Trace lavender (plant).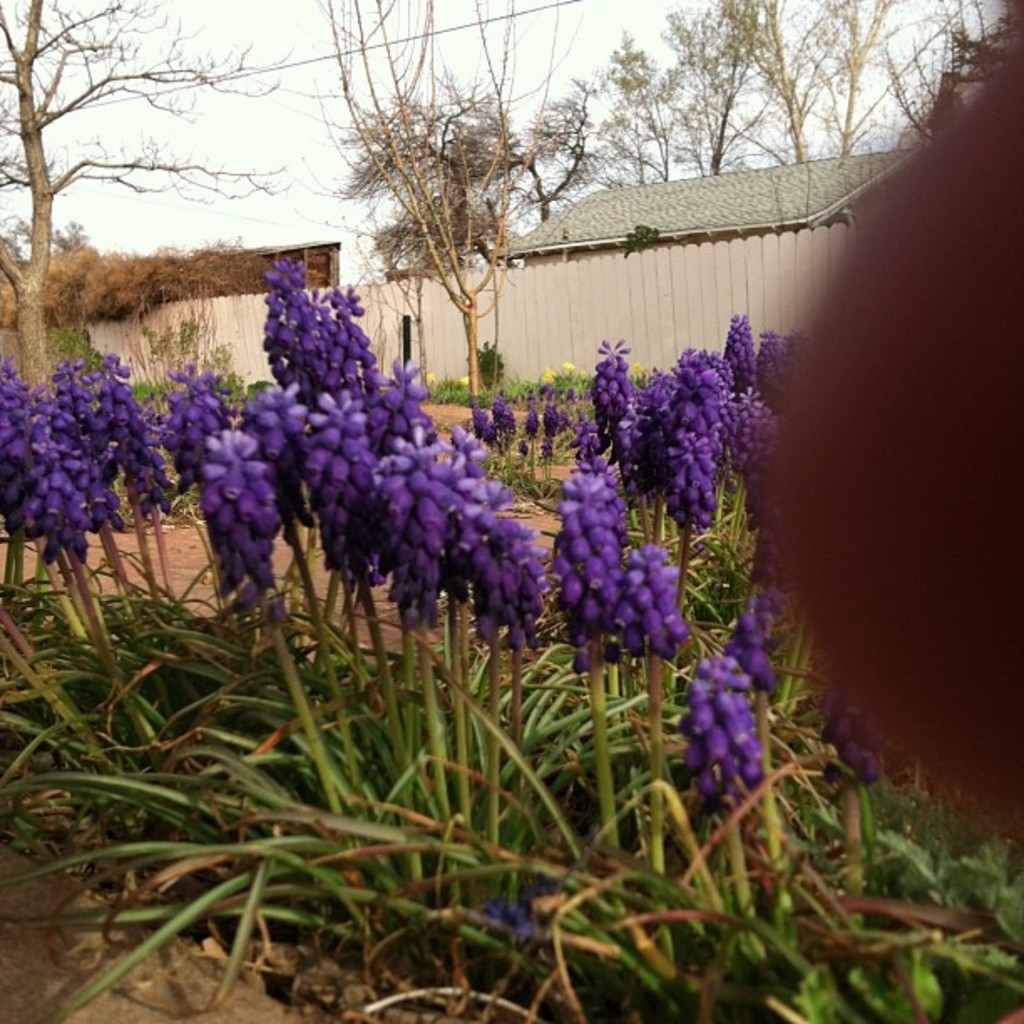
Traced to <region>651, 392, 731, 544</region>.
